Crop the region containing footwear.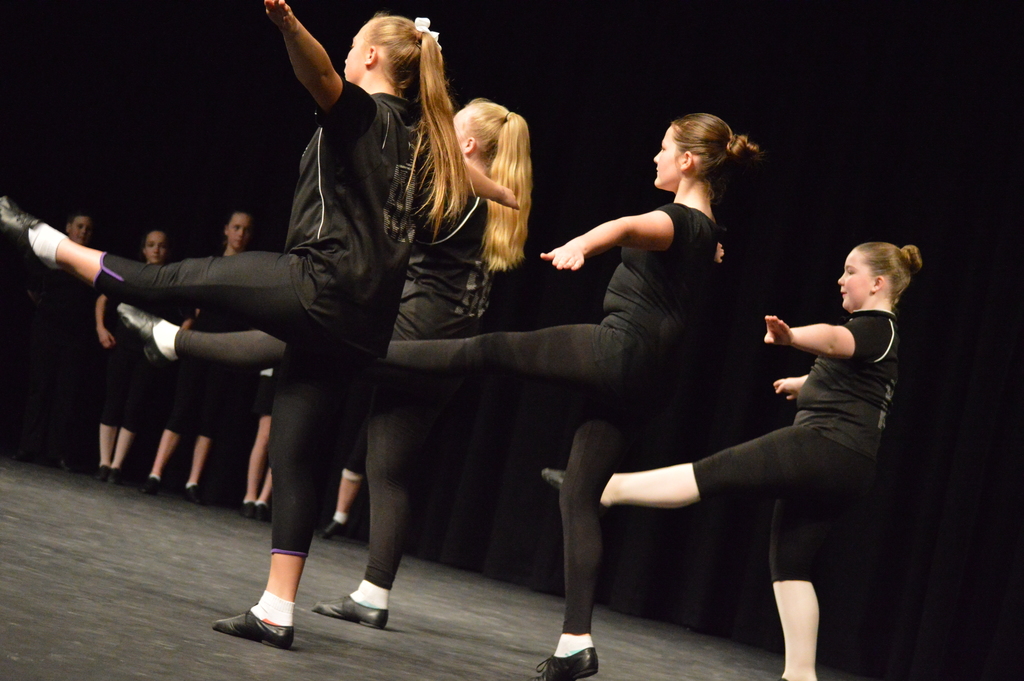
Crop region: 235,496,253,521.
